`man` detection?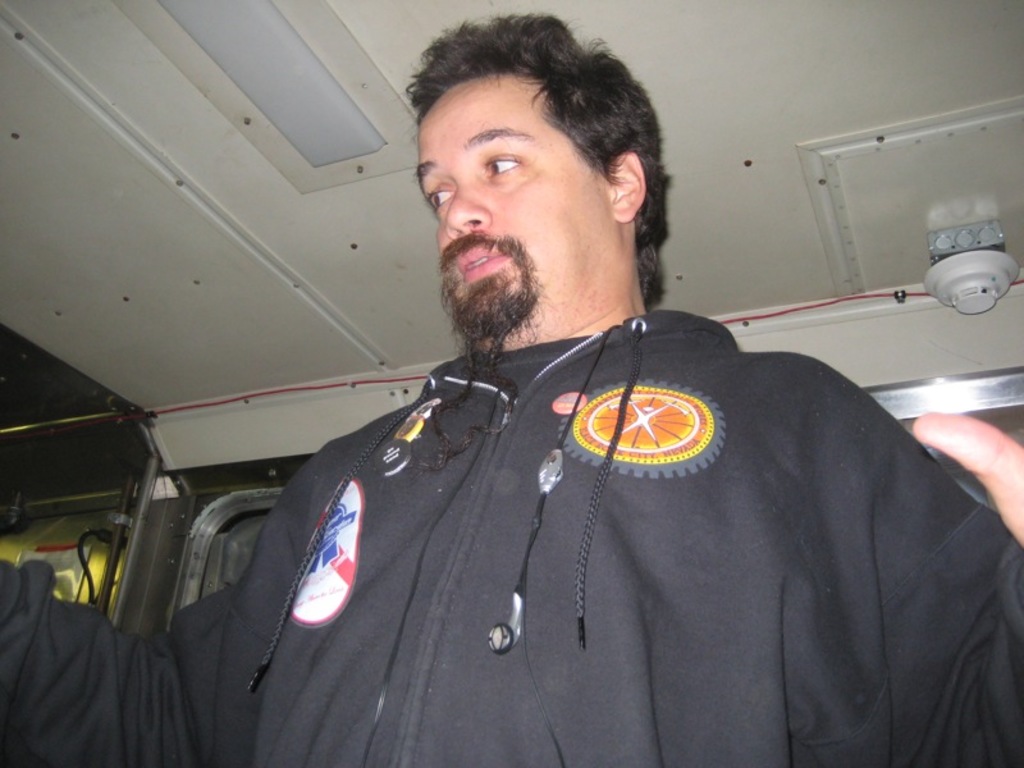
region(186, 22, 1020, 767)
